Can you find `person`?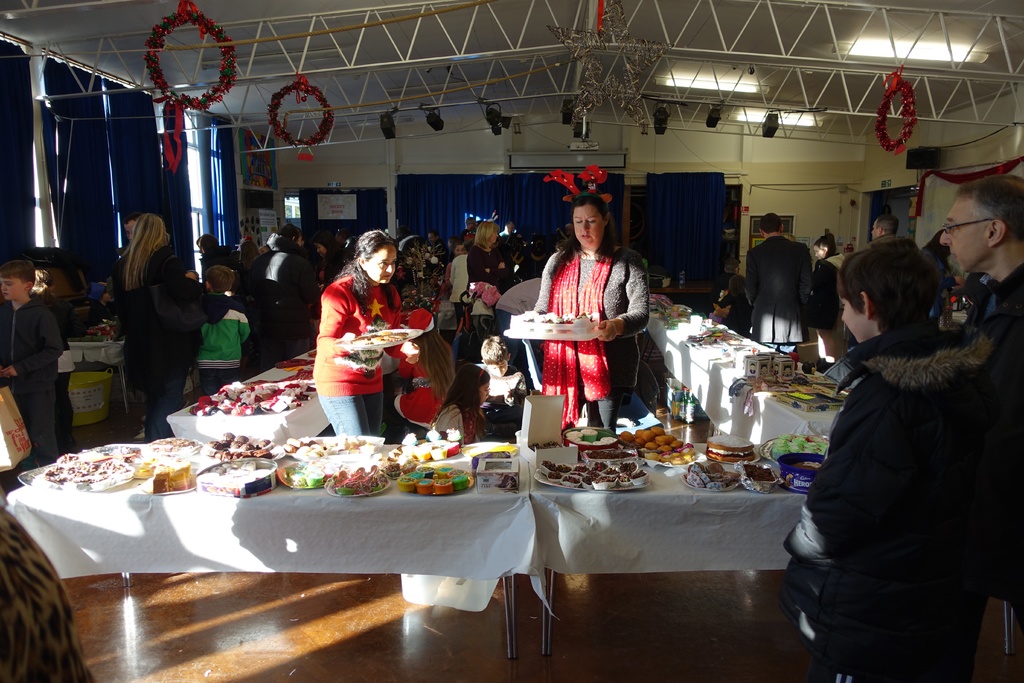
Yes, bounding box: box(424, 360, 492, 436).
